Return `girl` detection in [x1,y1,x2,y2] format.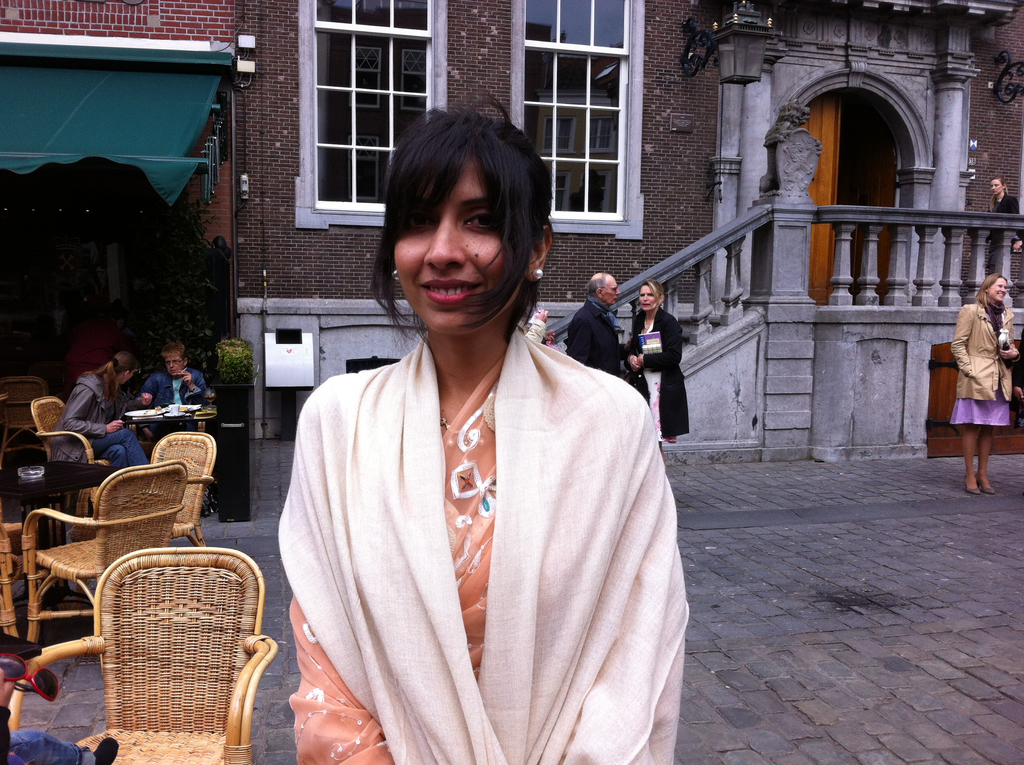
[279,92,690,764].
